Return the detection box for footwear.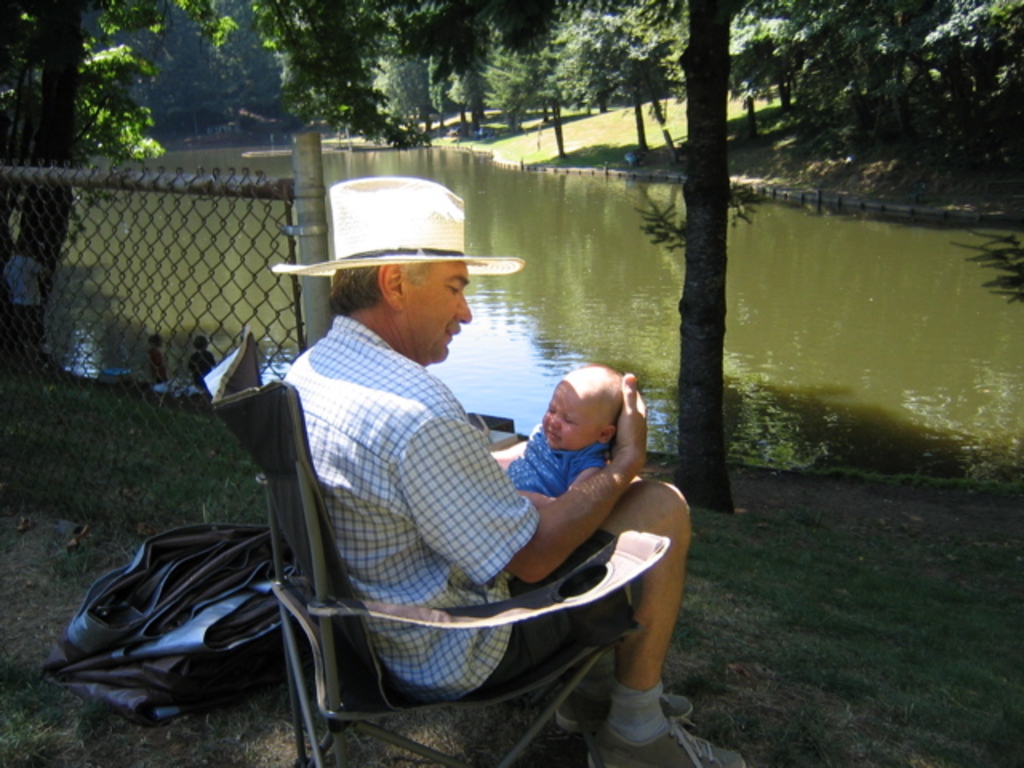
bbox(557, 683, 694, 728).
